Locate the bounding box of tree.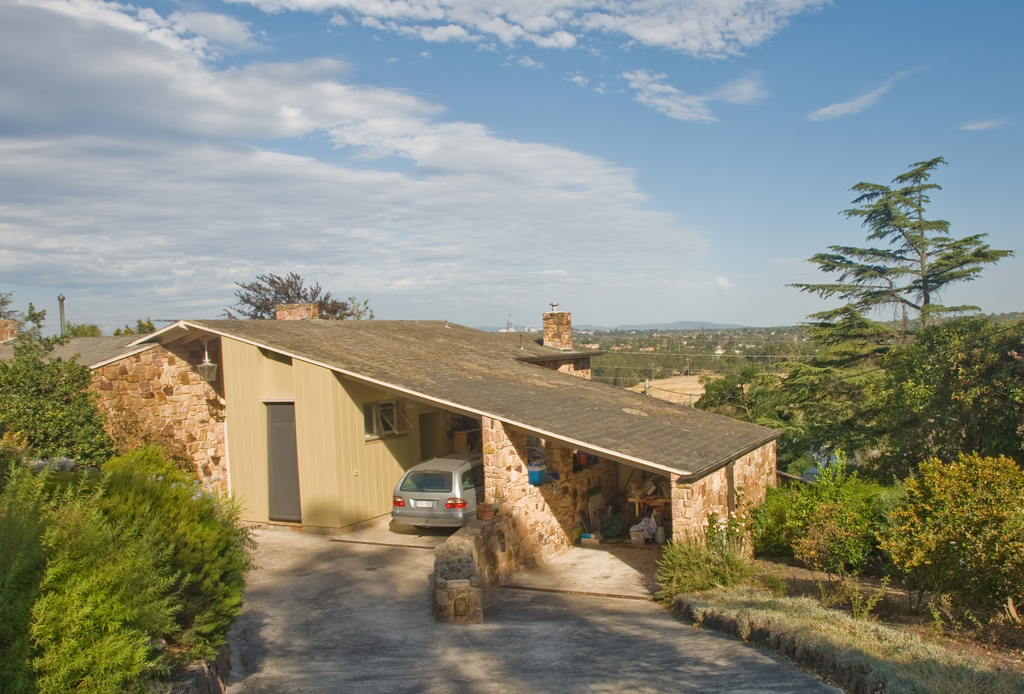
Bounding box: crop(58, 319, 106, 342).
